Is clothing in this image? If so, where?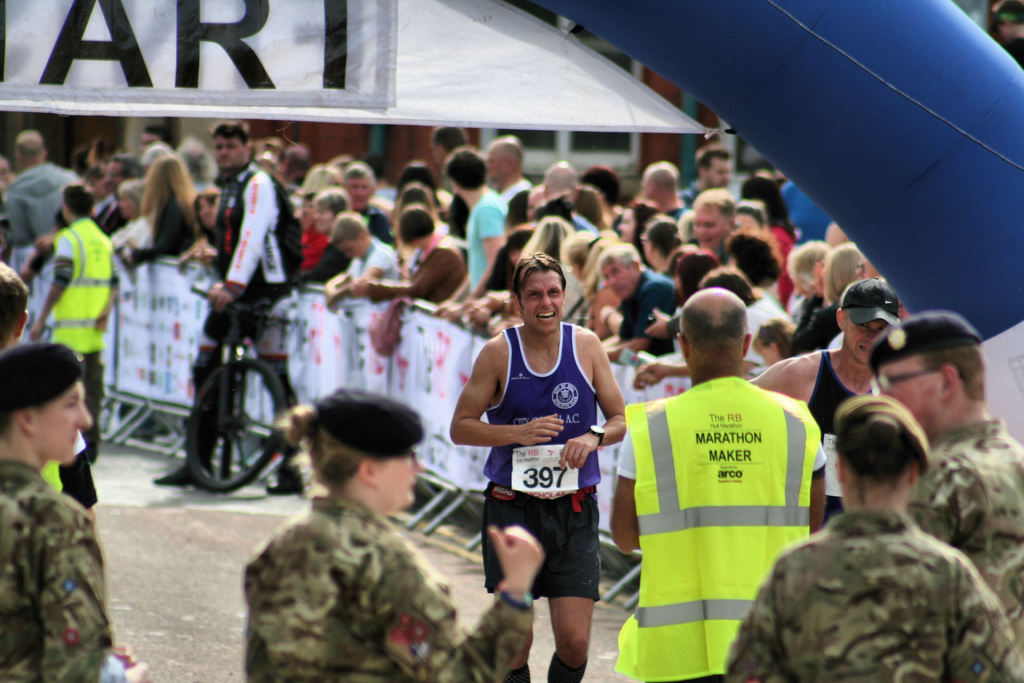
Yes, at box(810, 349, 904, 536).
